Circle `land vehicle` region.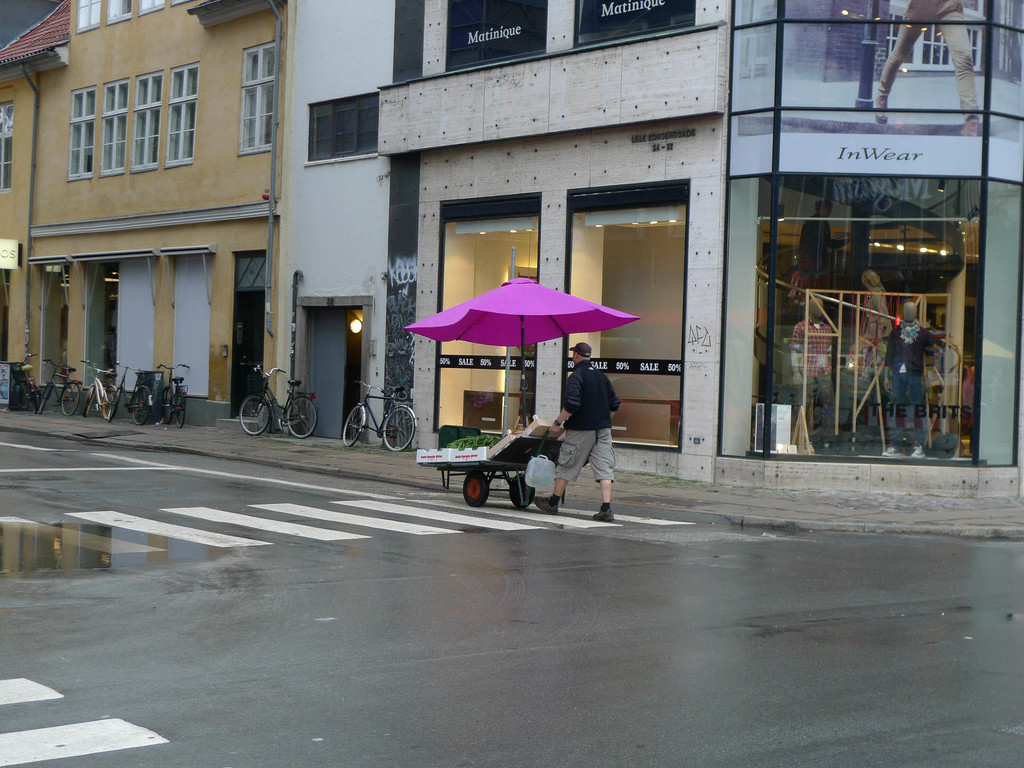
Region: (241,366,317,435).
